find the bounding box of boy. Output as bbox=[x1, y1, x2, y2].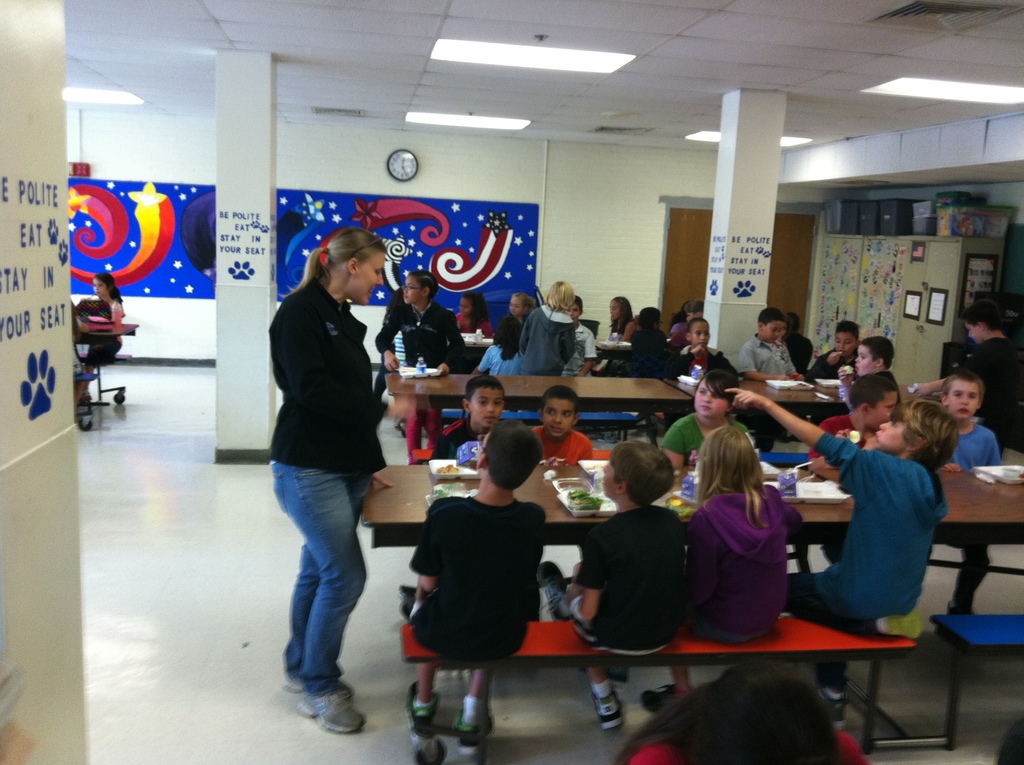
bbox=[531, 385, 591, 467].
